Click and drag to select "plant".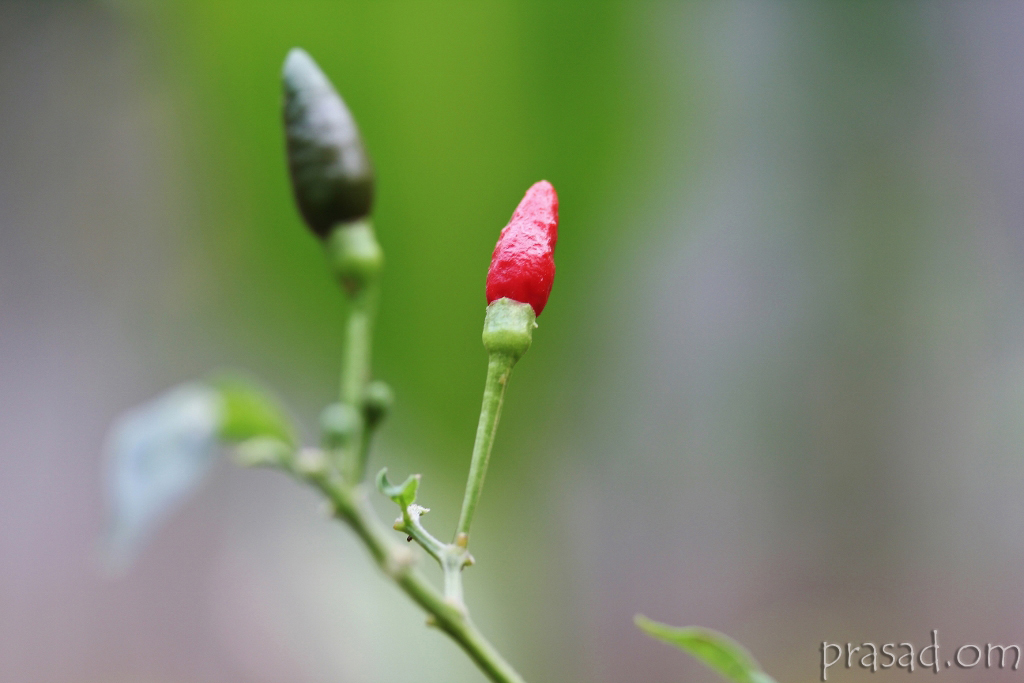
Selection: [99, 47, 780, 682].
